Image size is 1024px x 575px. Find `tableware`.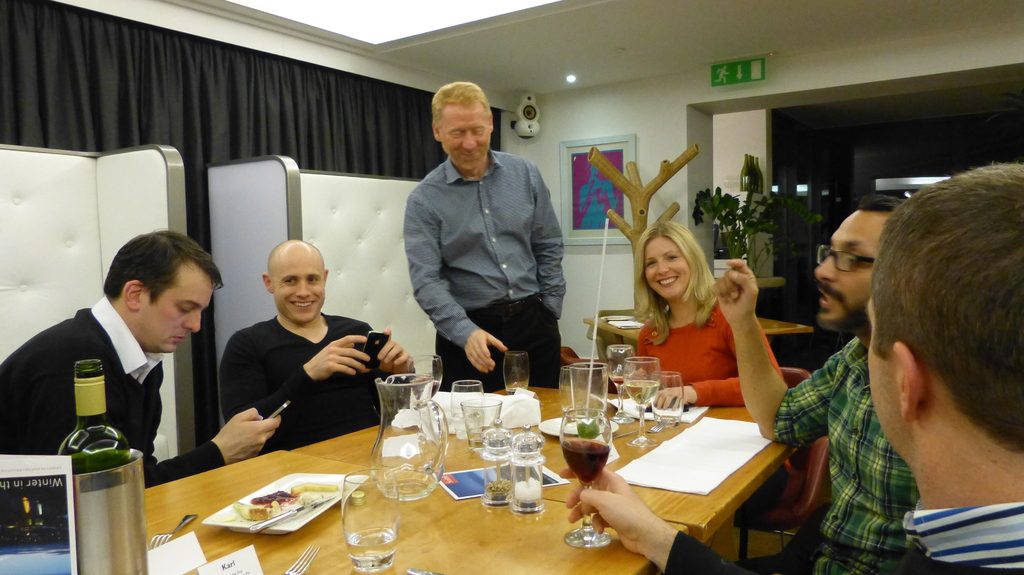
{"left": 202, "top": 467, "right": 369, "bottom": 539}.
